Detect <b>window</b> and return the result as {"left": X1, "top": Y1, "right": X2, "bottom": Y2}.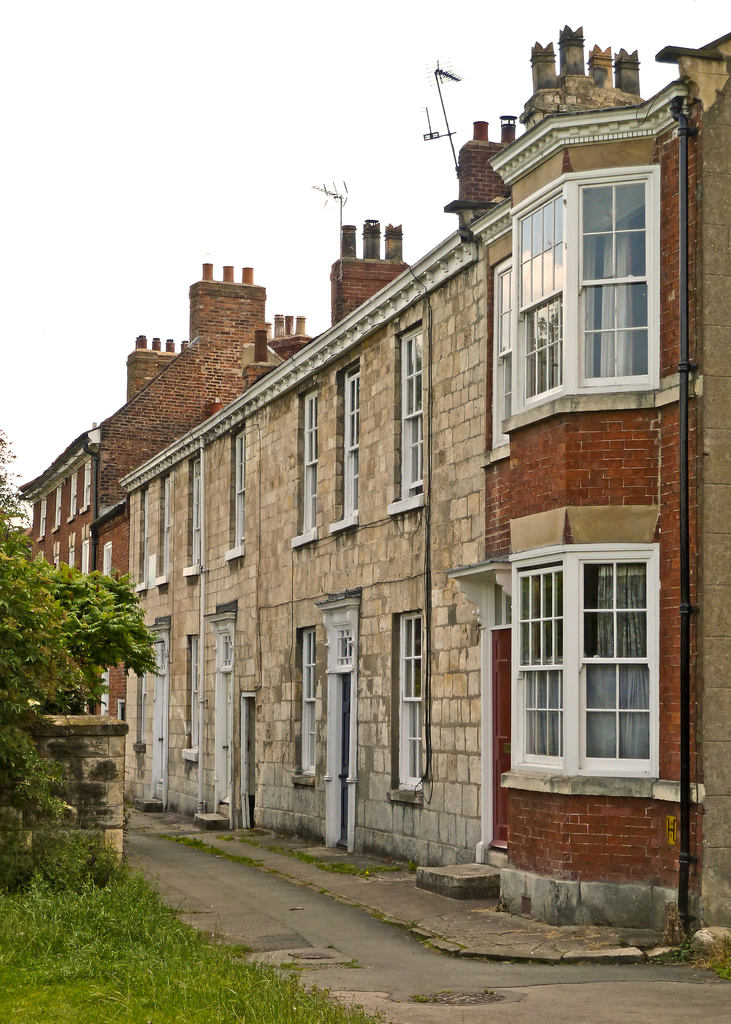
{"left": 510, "top": 166, "right": 657, "bottom": 414}.
